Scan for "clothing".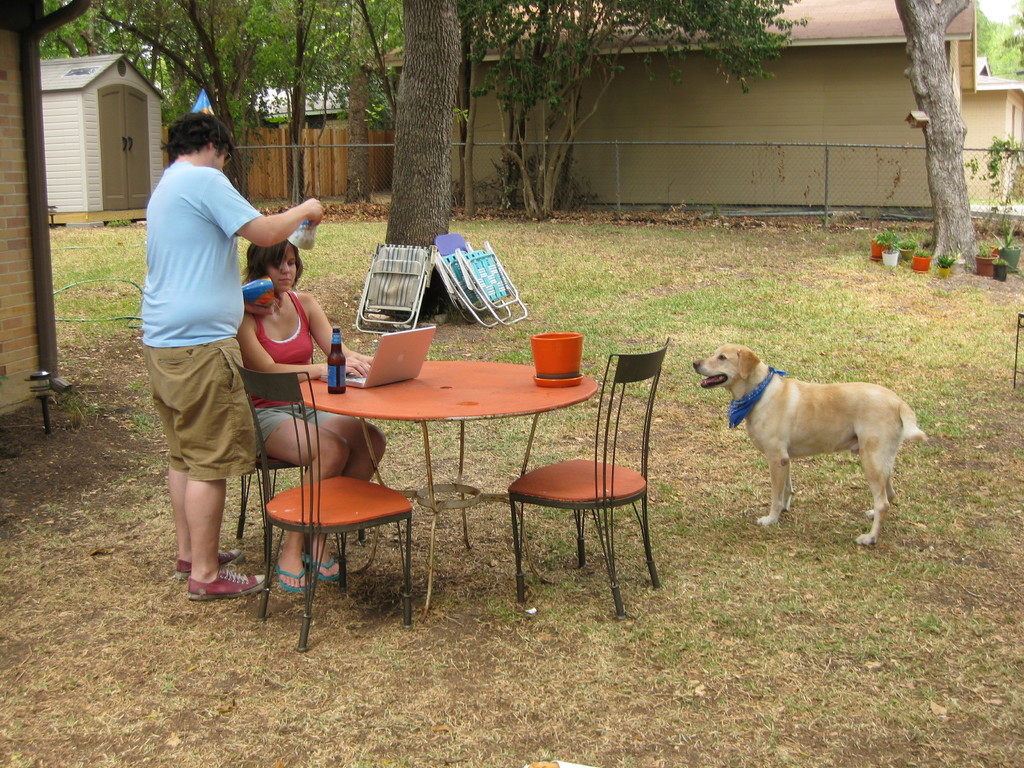
Scan result: bbox=[236, 280, 337, 446].
